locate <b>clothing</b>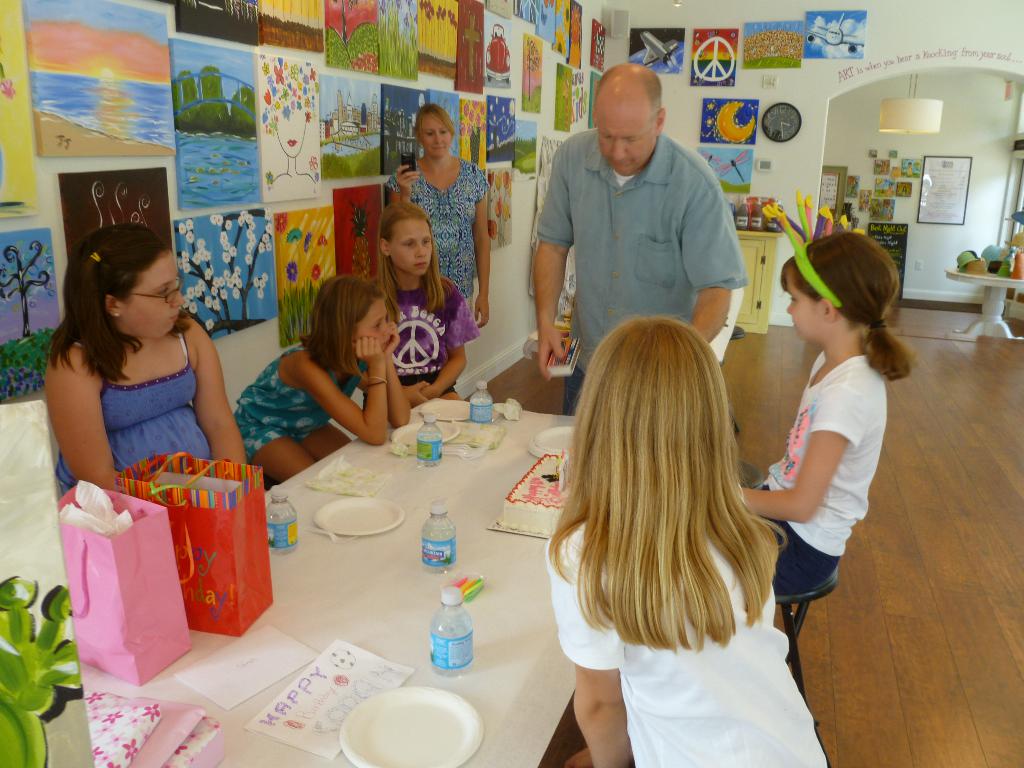
Rect(232, 339, 369, 469)
